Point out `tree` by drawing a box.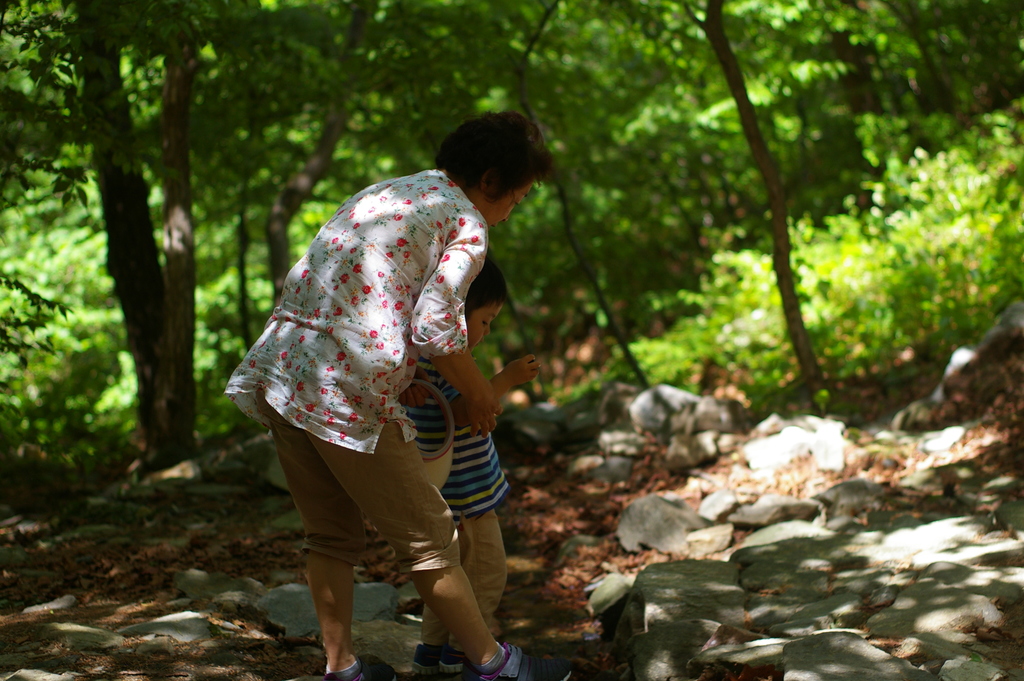
<box>675,0,834,387</box>.
